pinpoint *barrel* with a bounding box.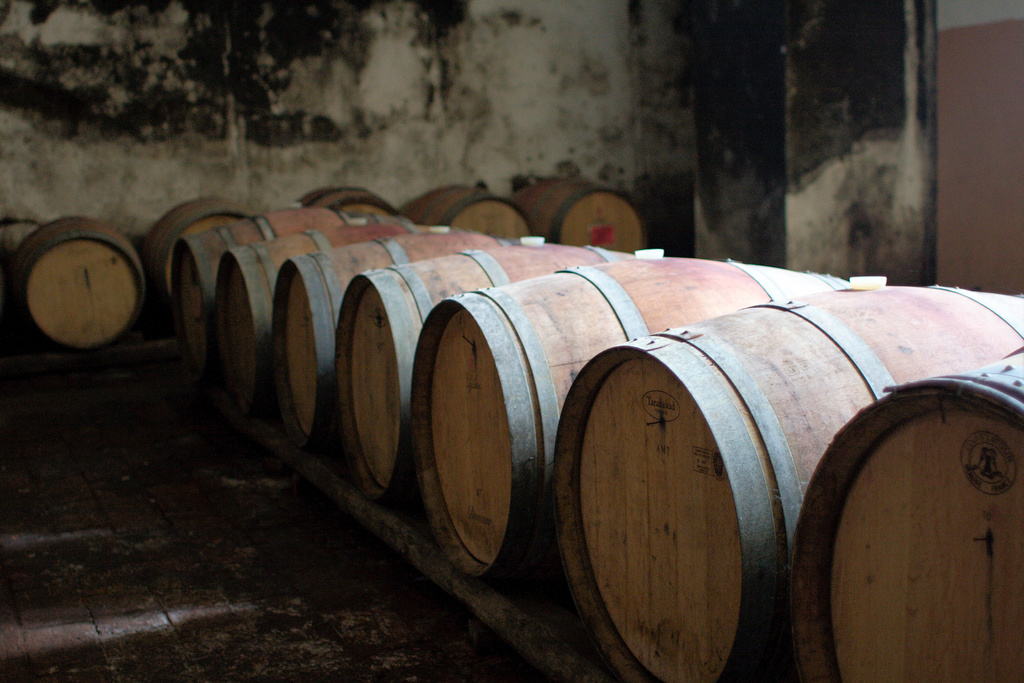
bbox(790, 331, 1023, 682).
